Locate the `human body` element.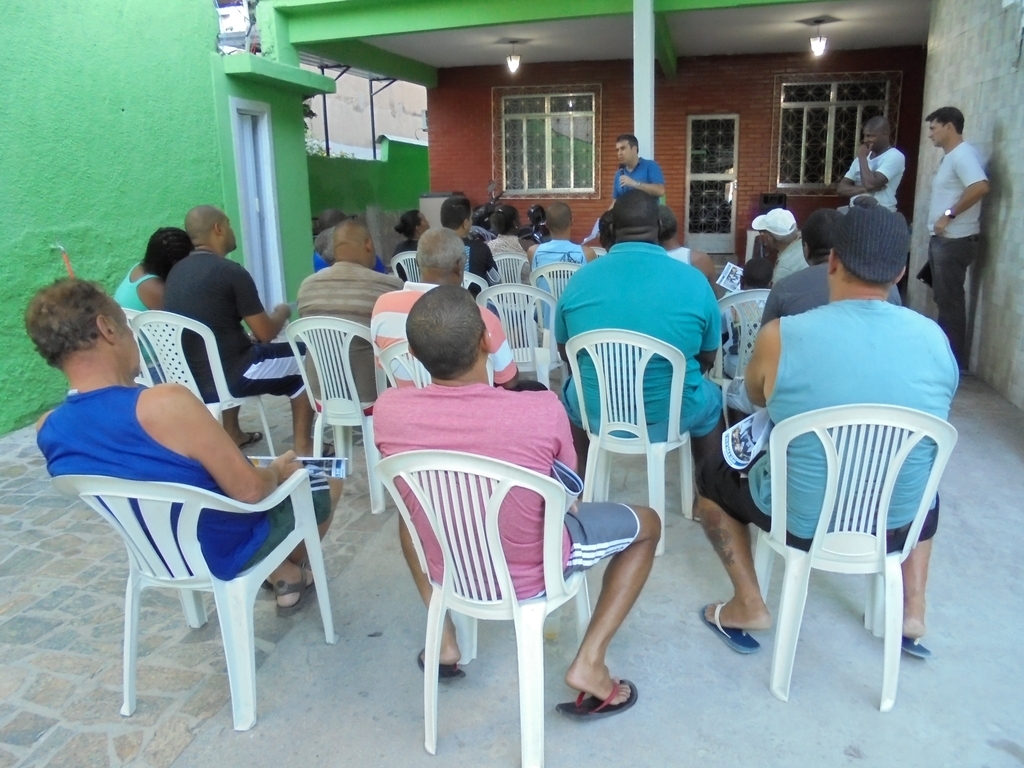
Element bbox: 296 262 412 416.
